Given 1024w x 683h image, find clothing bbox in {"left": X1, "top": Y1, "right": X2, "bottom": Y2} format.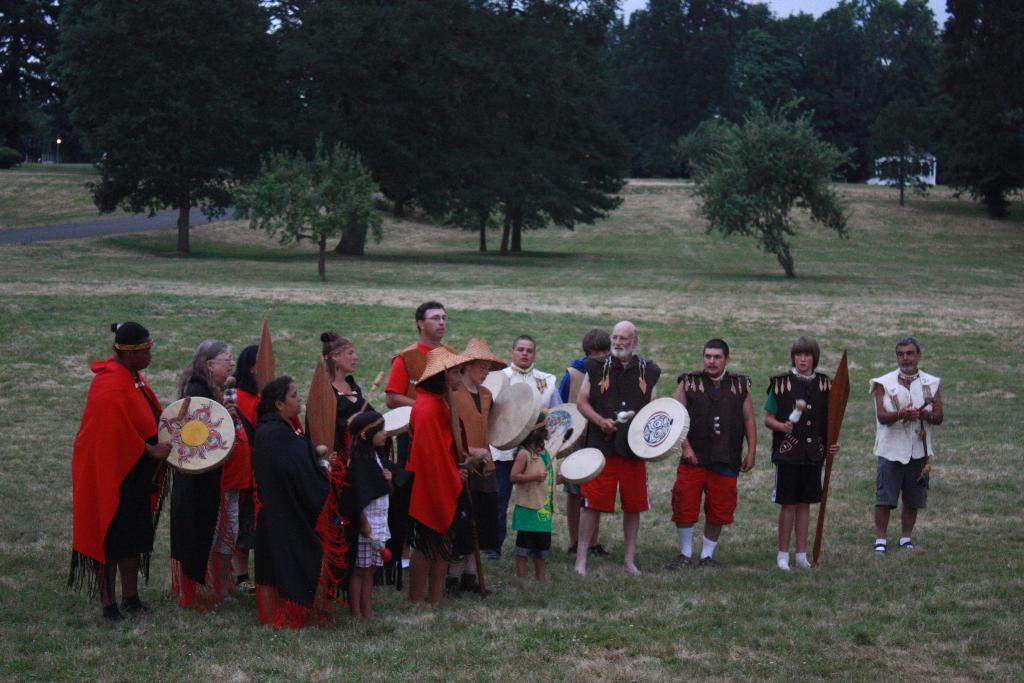
{"left": 588, "top": 350, "right": 665, "bottom": 514}.
